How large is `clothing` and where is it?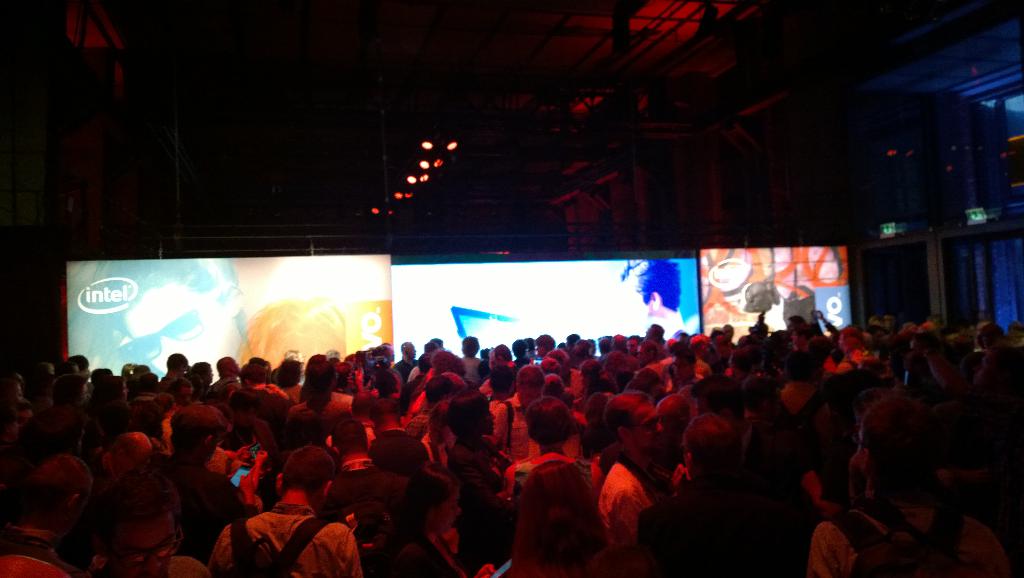
Bounding box: 219,503,360,577.
